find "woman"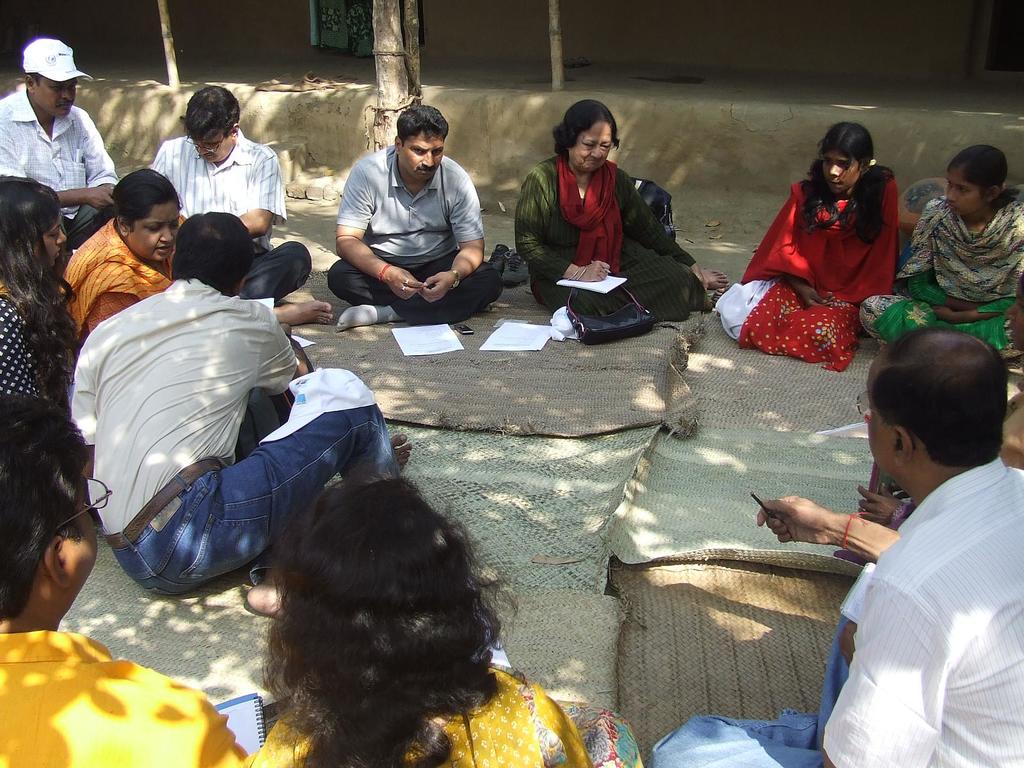
244:474:648:767
